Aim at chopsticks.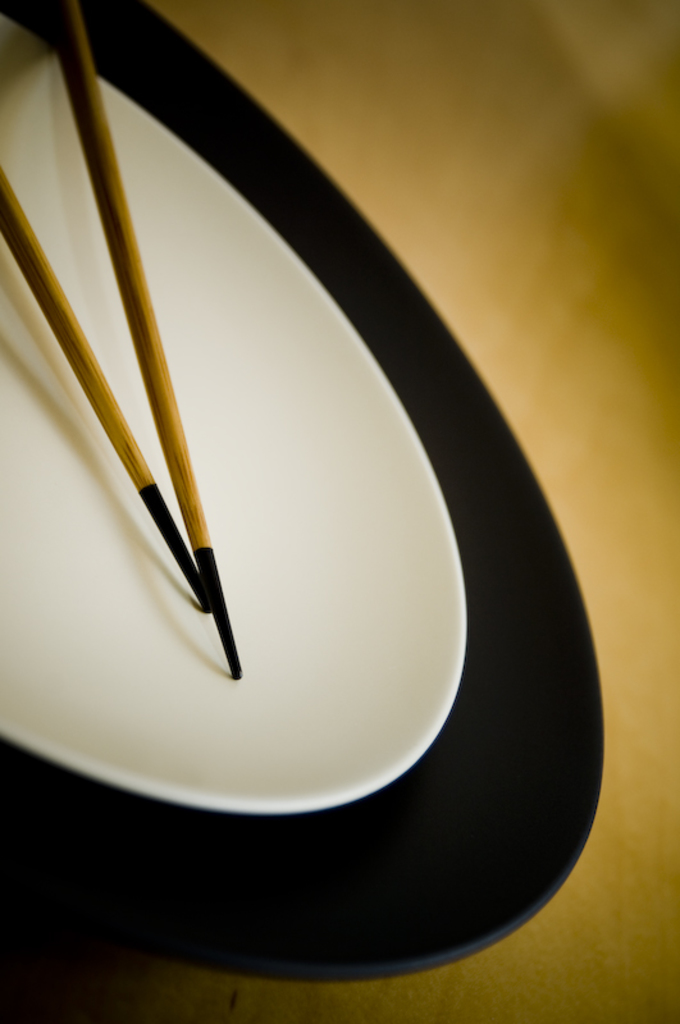
Aimed at (left=0, top=0, right=241, bottom=673).
